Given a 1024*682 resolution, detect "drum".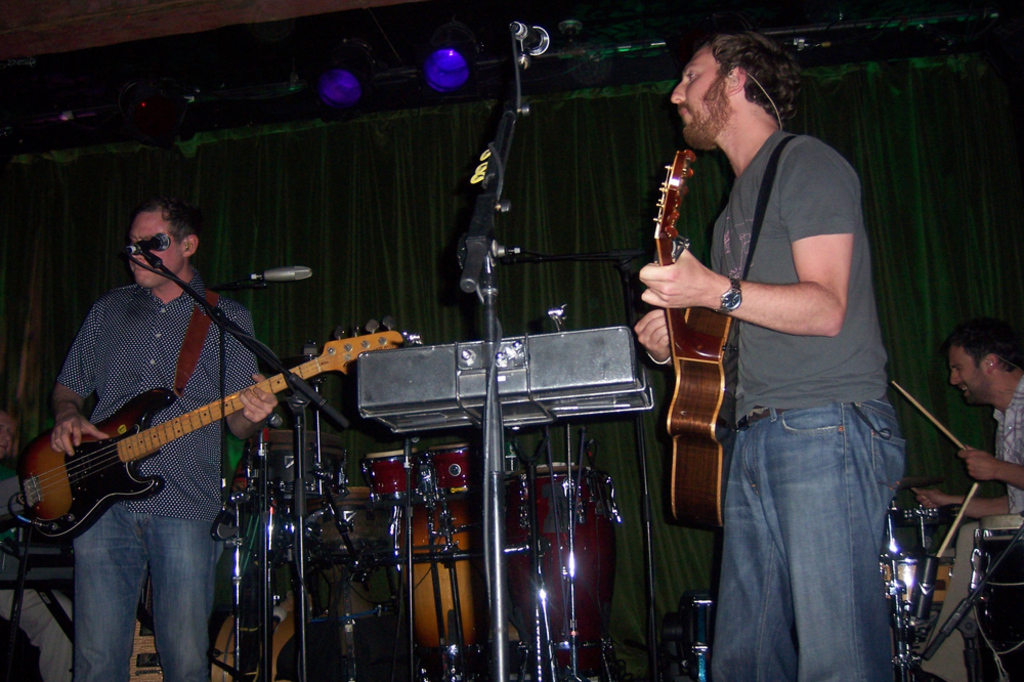
detection(880, 557, 954, 612).
